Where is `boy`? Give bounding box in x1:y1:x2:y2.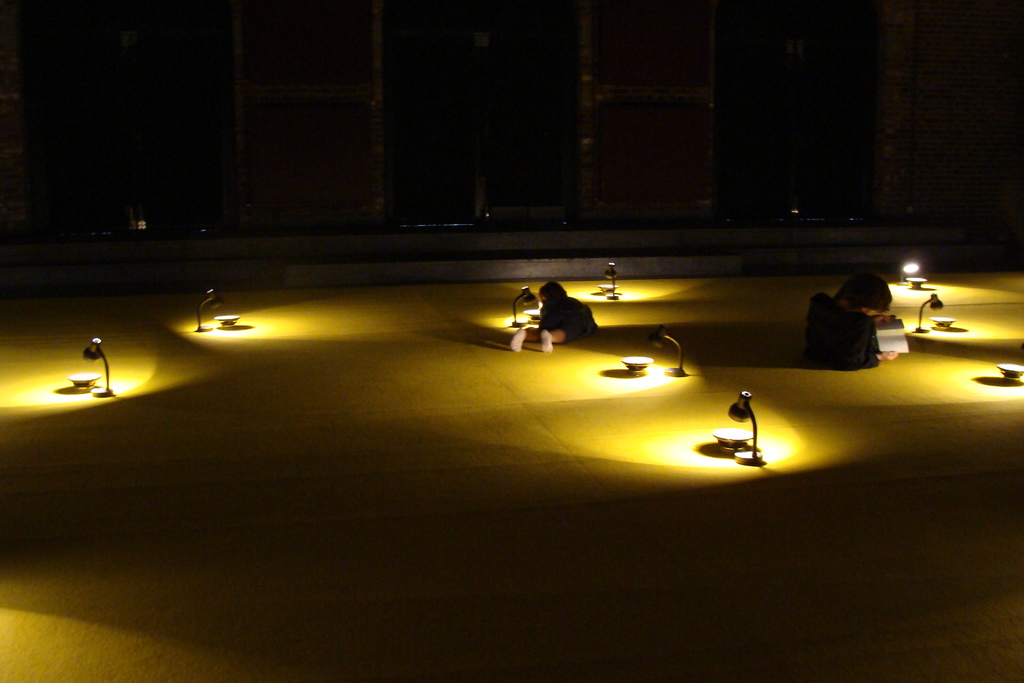
806:270:897:372.
